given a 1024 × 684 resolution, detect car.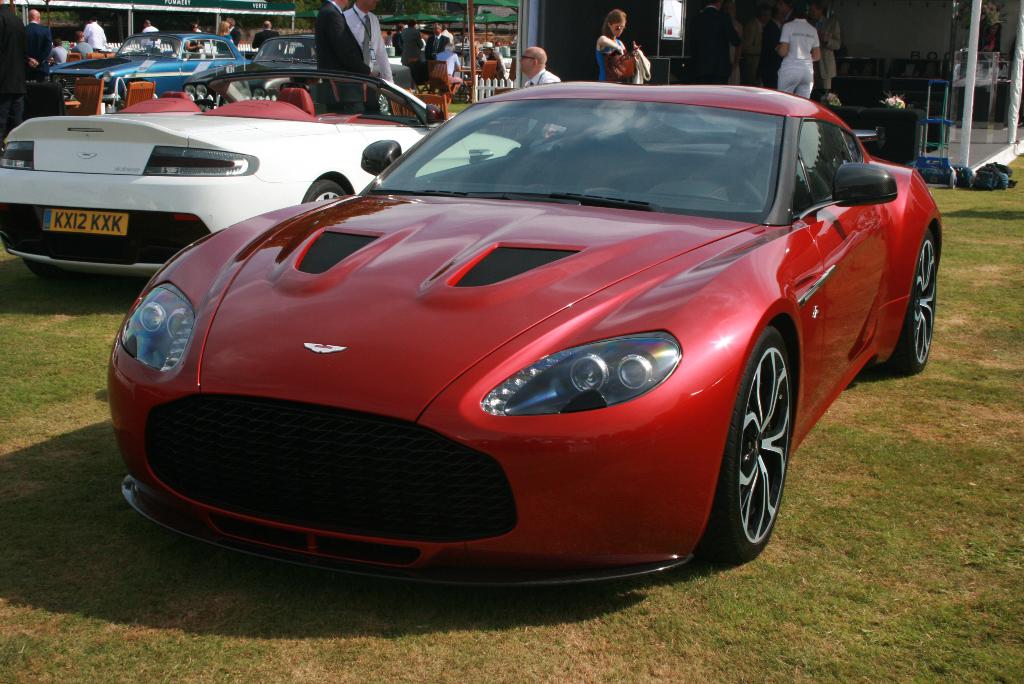
detection(0, 62, 515, 292).
